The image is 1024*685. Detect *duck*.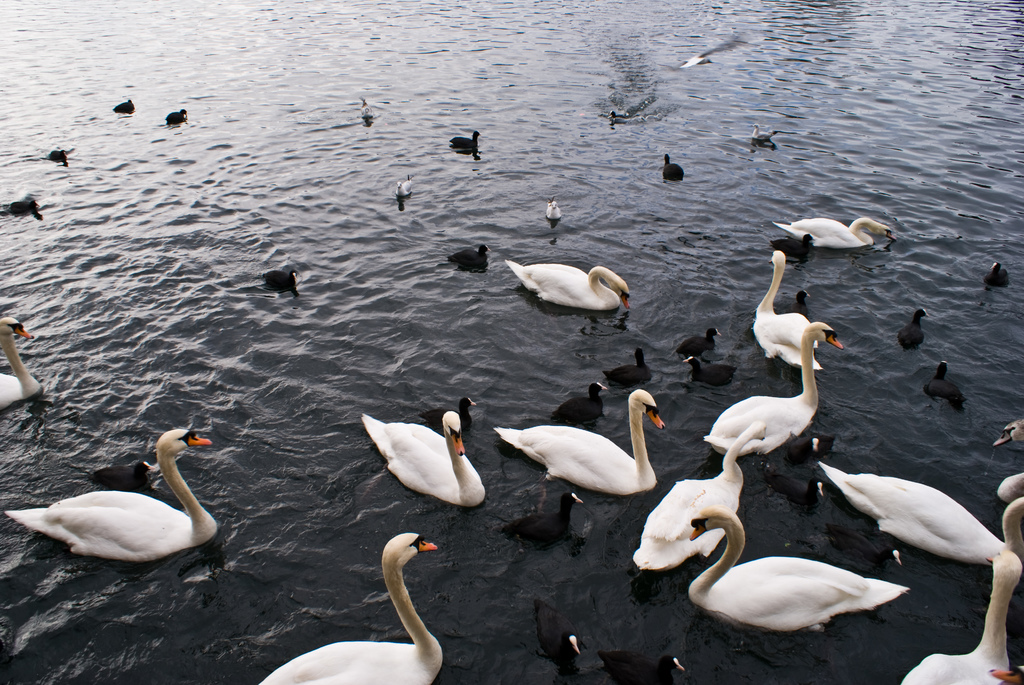
Detection: 495,491,583,542.
